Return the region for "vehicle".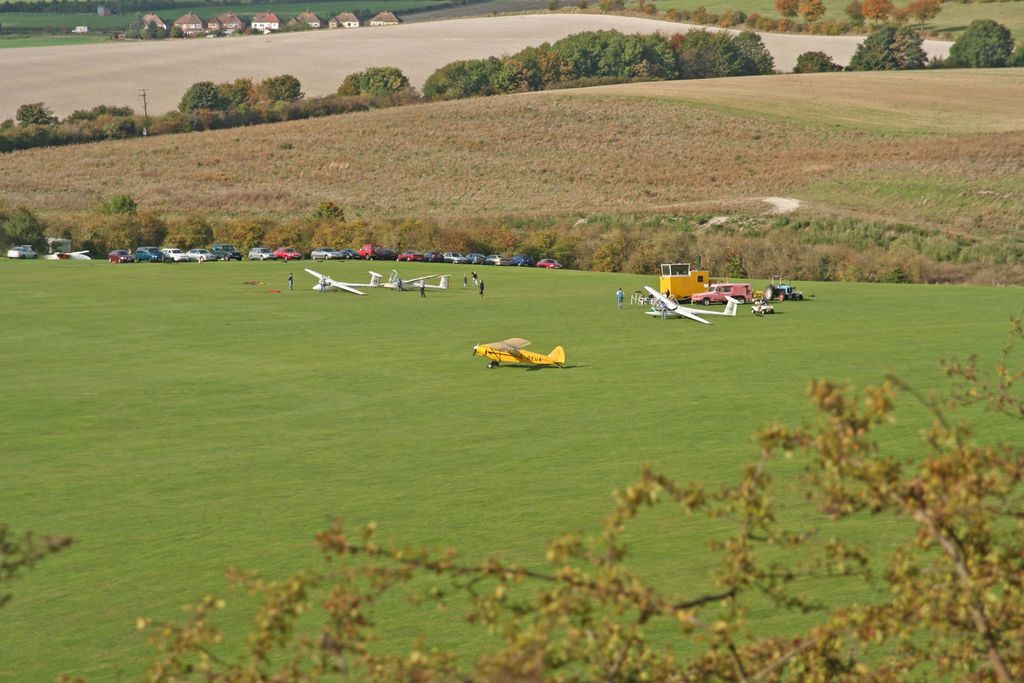
377/268/458/290.
